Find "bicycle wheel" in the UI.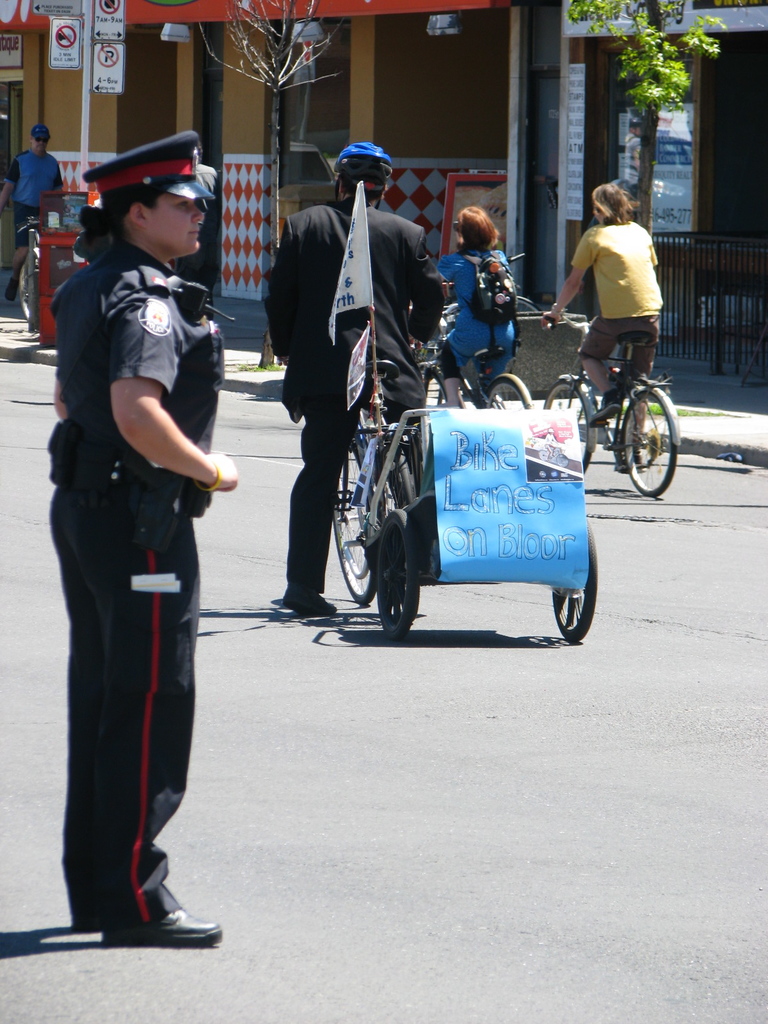
UI element at left=367, top=512, right=422, bottom=638.
